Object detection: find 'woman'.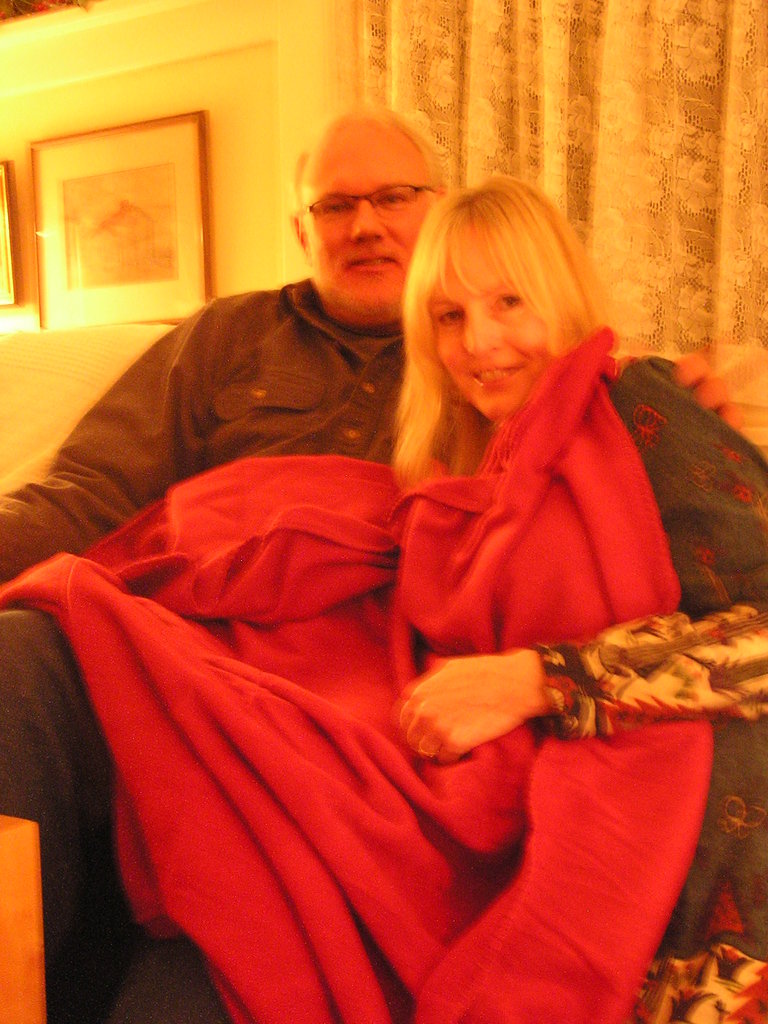
crop(401, 161, 767, 1023).
